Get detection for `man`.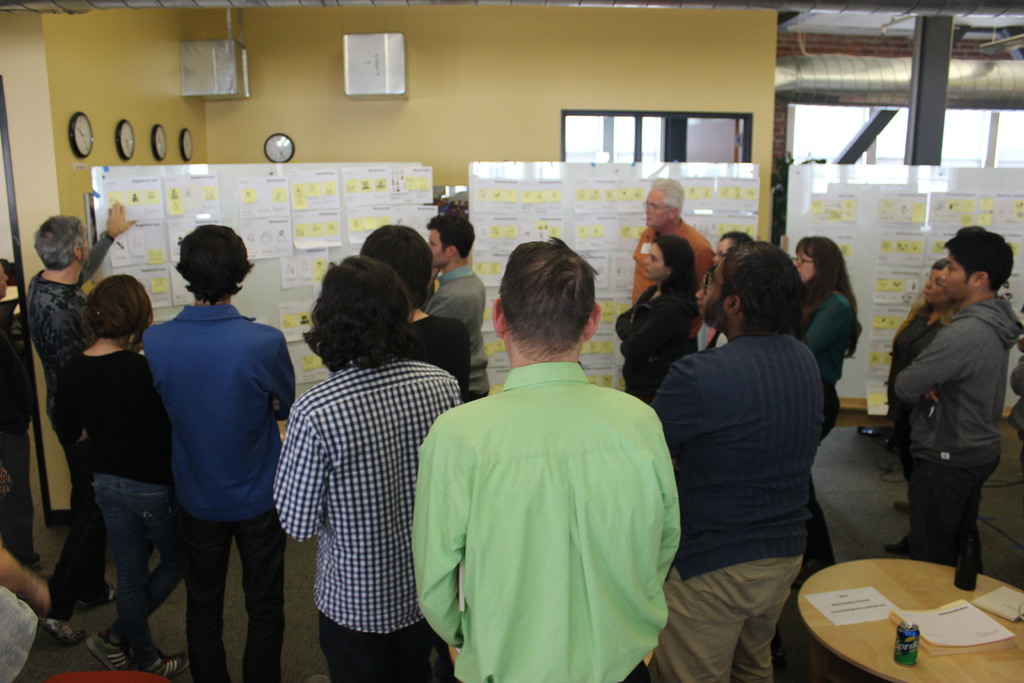
Detection: (879,226,1023,575).
